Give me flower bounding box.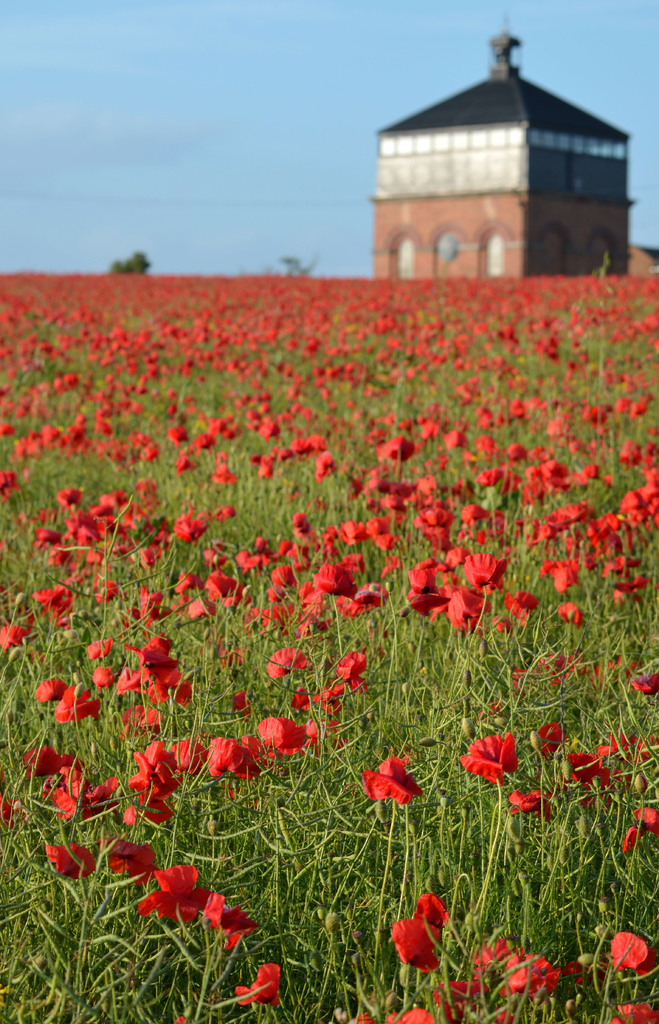
box(128, 739, 170, 794).
